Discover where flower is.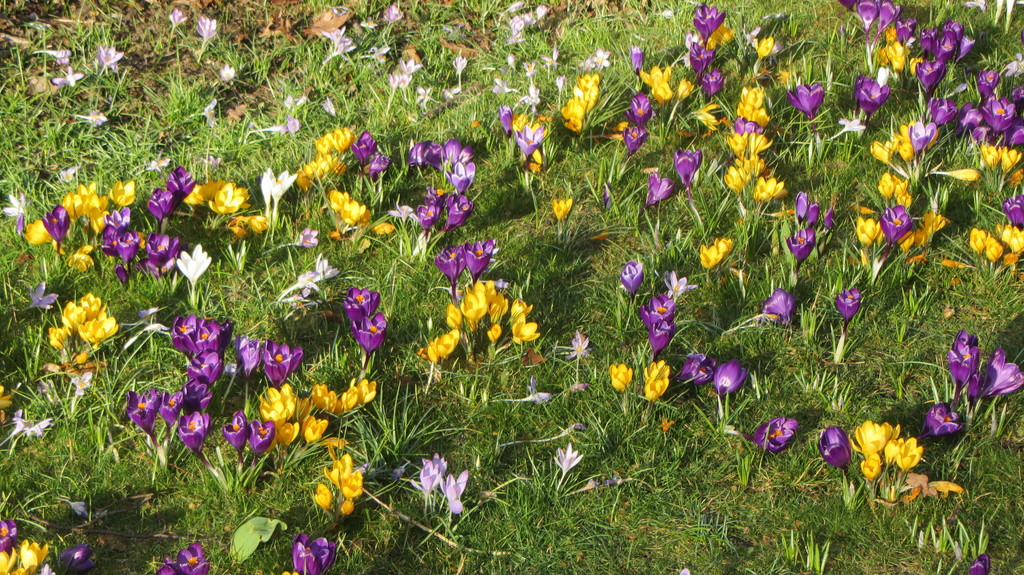
Discovered at [x1=351, y1=307, x2=394, y2=353].
